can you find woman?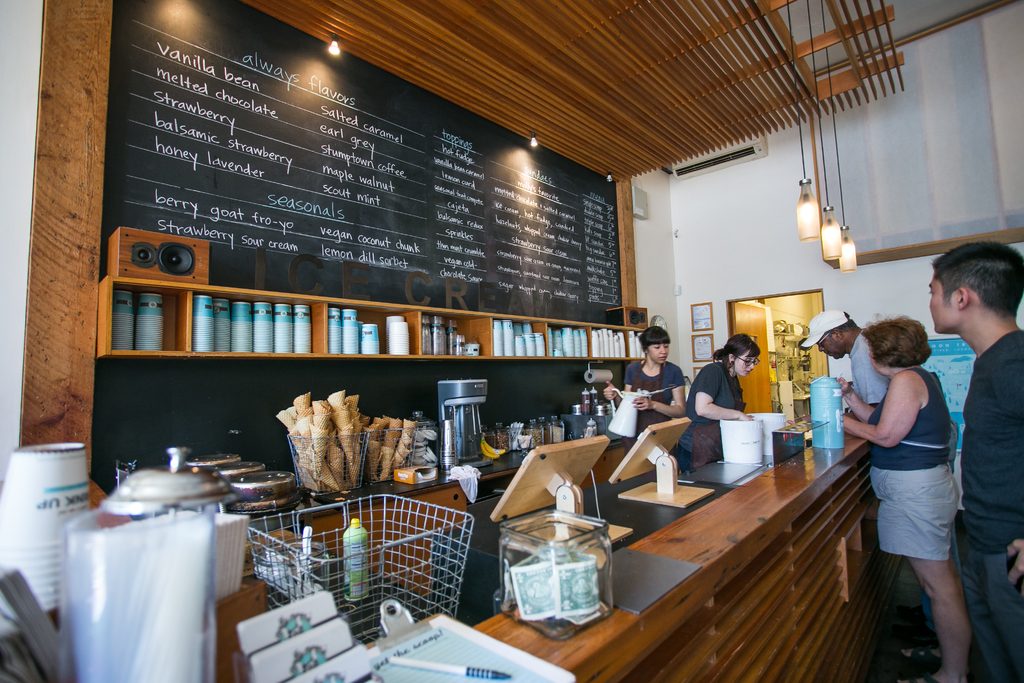
Yes, bounding box: [698, 337, 770, 461].
